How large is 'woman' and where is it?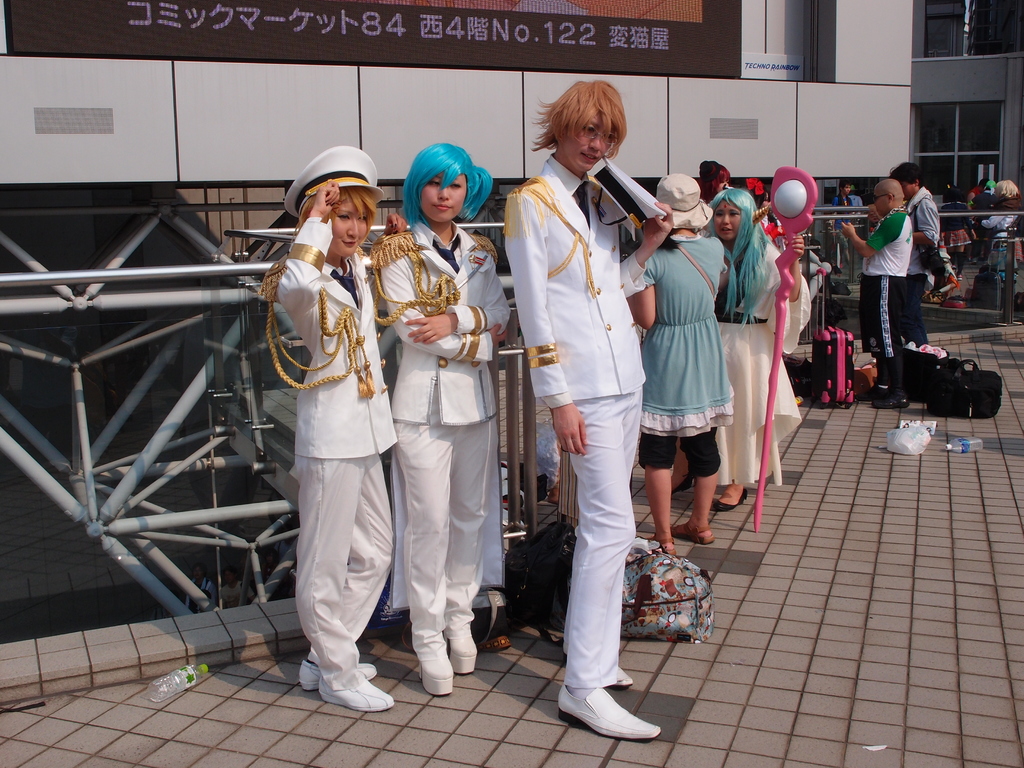
Bounding box: (x1=624, y1=164, x2=743, y2=547).
